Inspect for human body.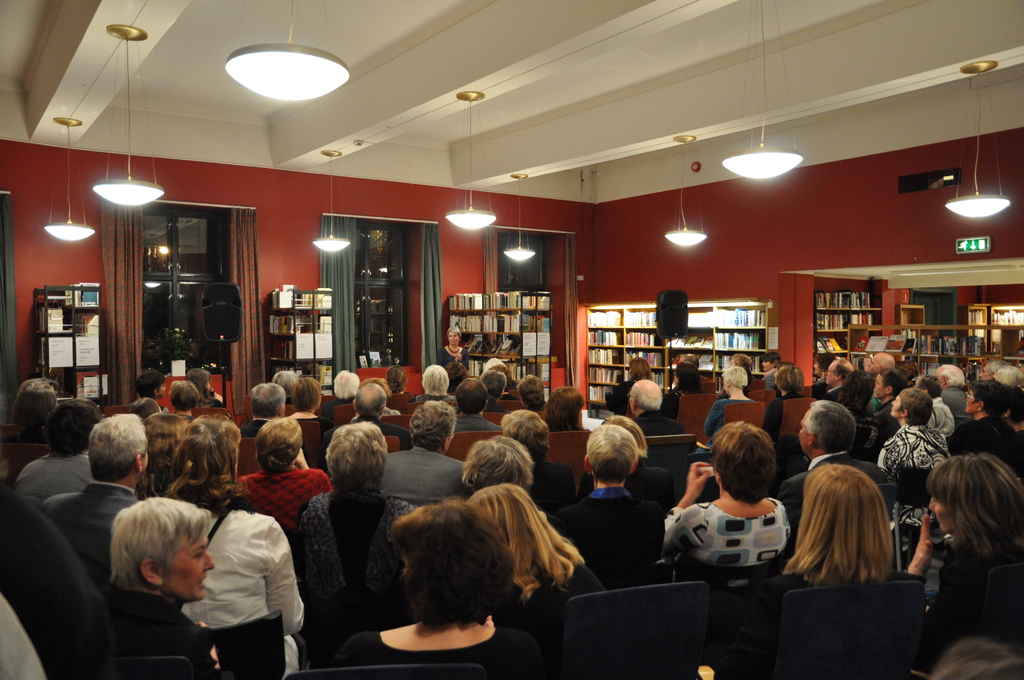
Inspection: rect(721, 565, 932, 679).
